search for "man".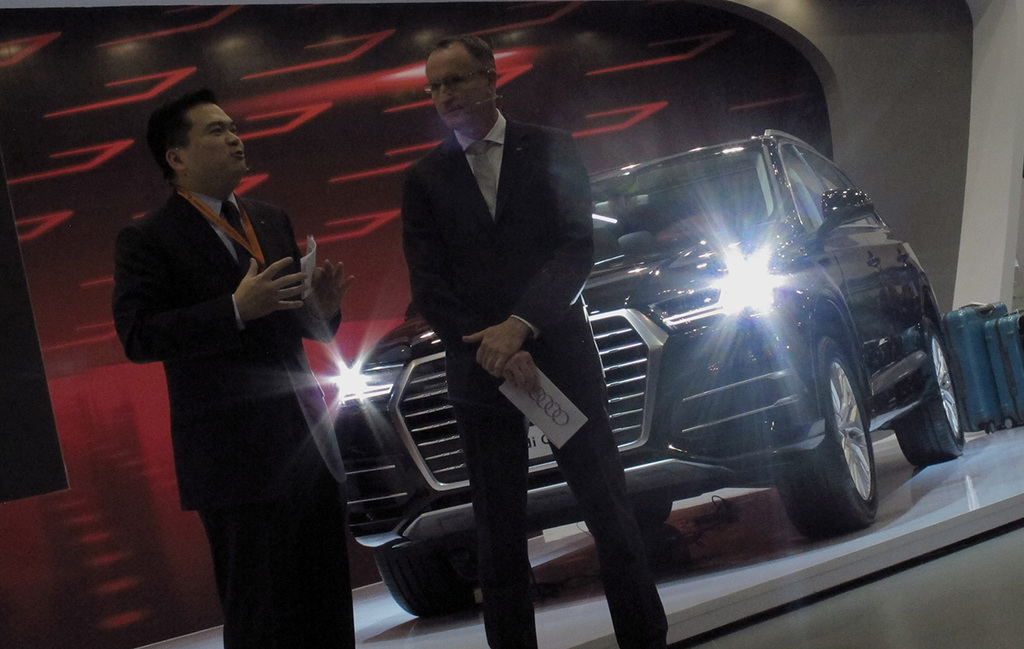
Found at [111,88,356,648].
